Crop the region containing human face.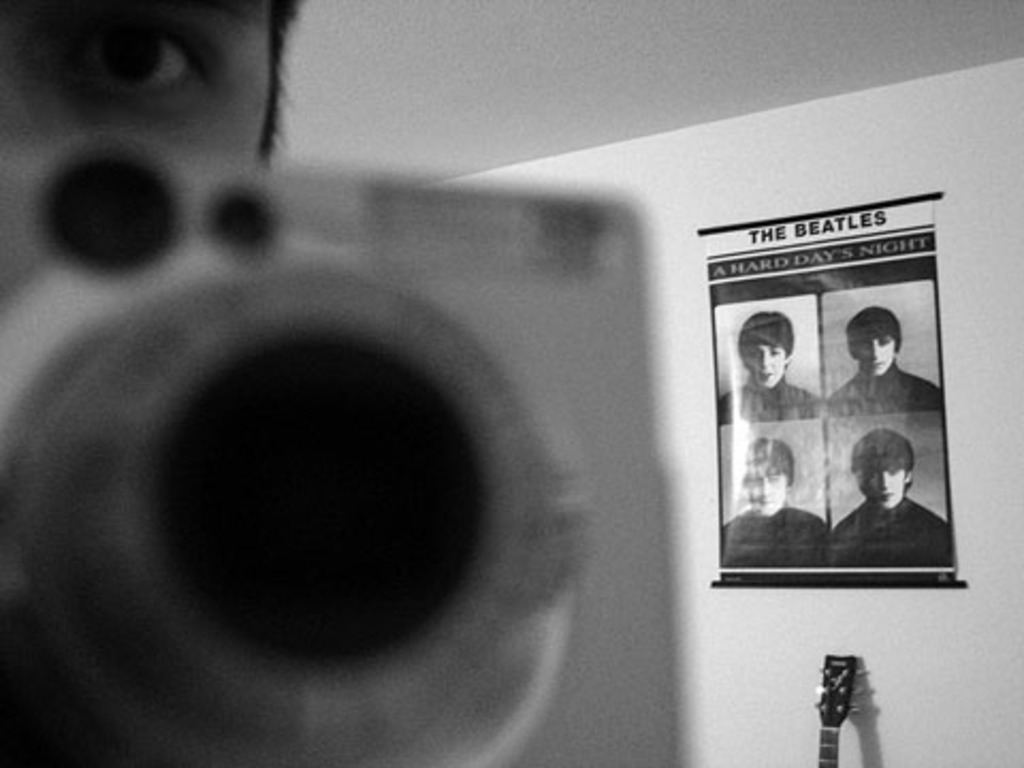
Crop region: {"x1": 862, "y1": 463, "x2": 907, "y2": 503}.
